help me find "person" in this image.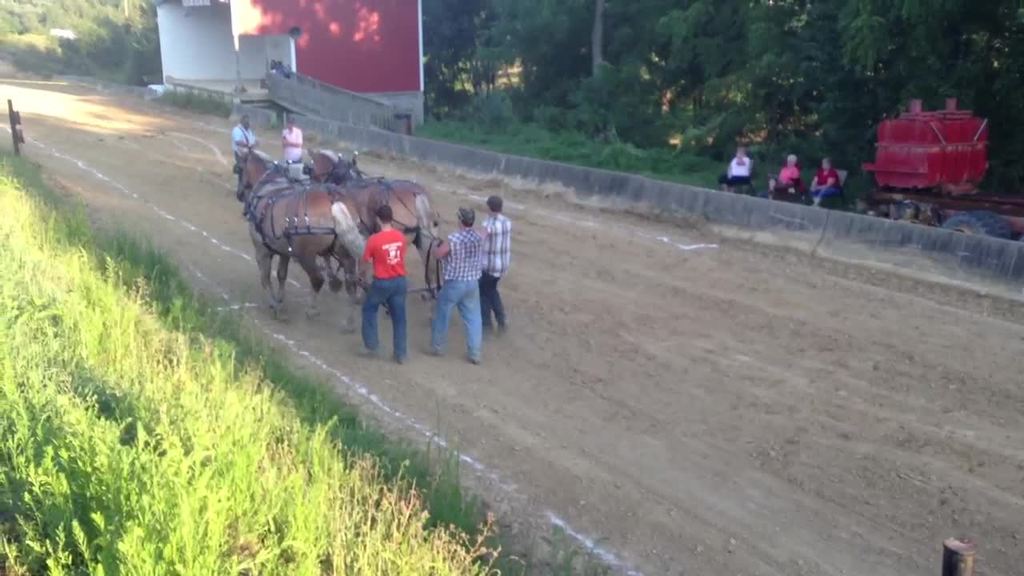
Found it: bbox=[811, 156, 850, 202].
